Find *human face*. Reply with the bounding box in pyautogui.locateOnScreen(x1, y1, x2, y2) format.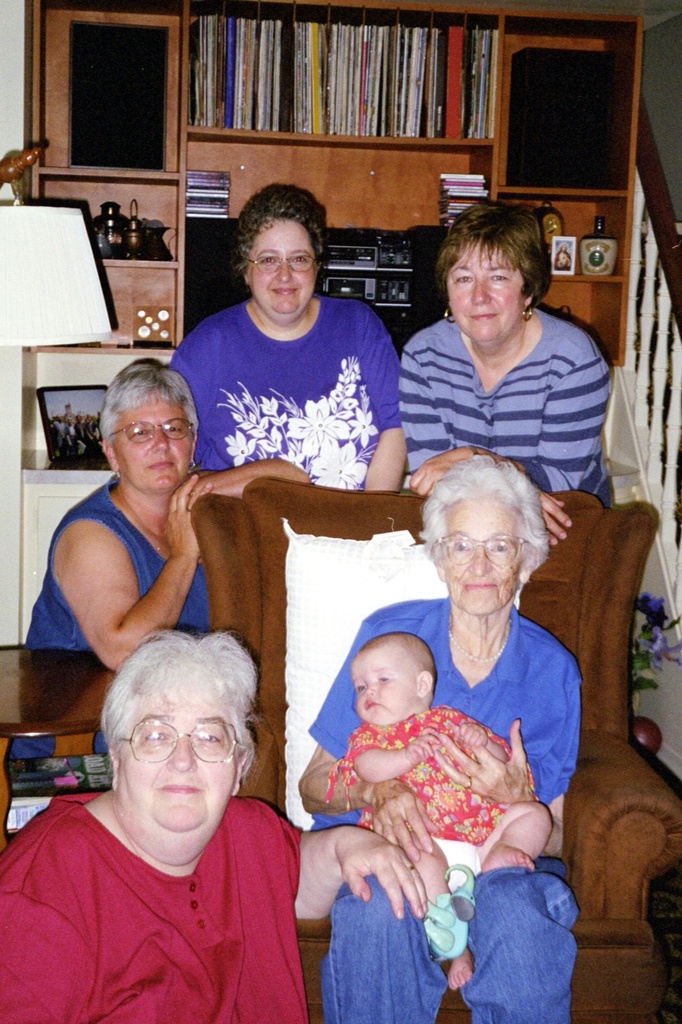
pyautogui.locateOnScreen(445, 237, 524, 342).
